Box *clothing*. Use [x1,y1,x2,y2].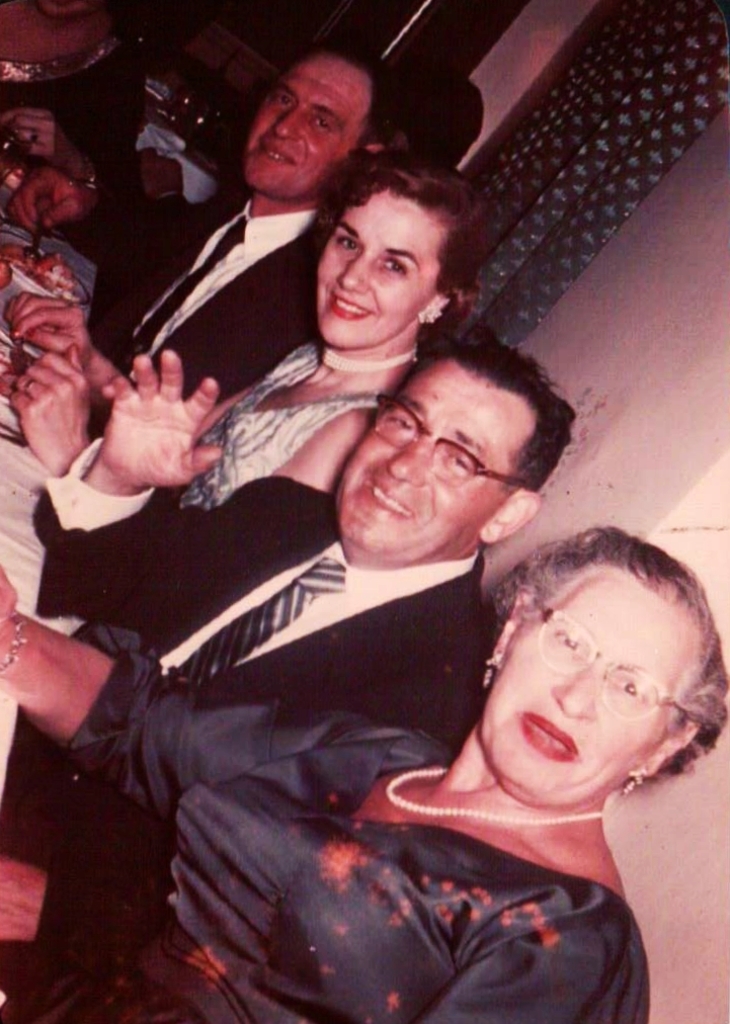
[34,457,482,712].
